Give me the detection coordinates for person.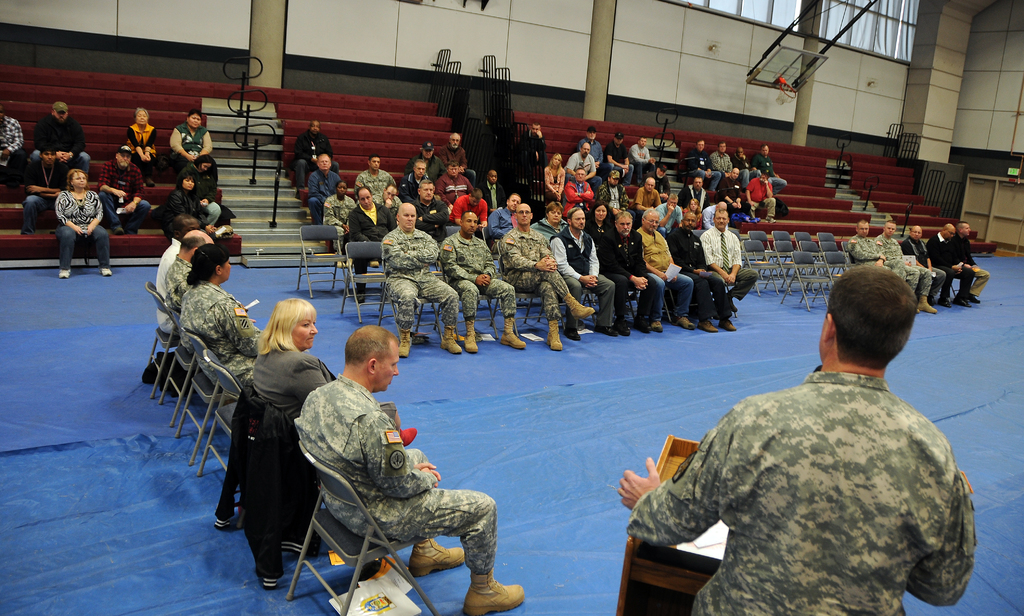
locate(189, 154, 222, 229).
